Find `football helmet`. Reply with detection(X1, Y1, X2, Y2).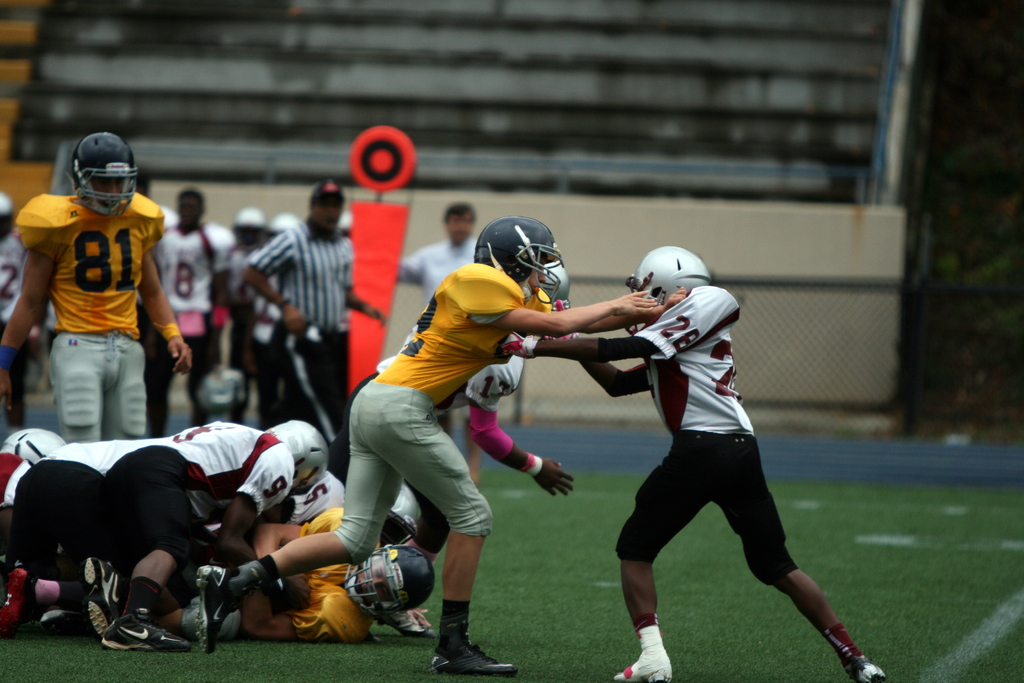
detection(632, 240, 714, 321).
